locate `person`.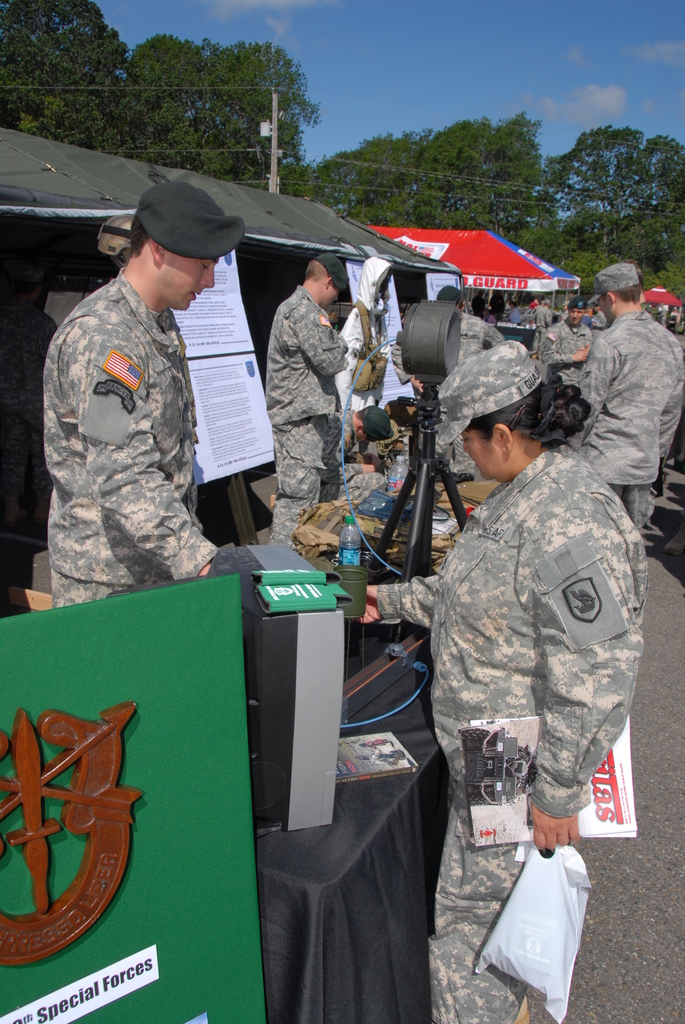
Bounding box: (40,175,245,610).
